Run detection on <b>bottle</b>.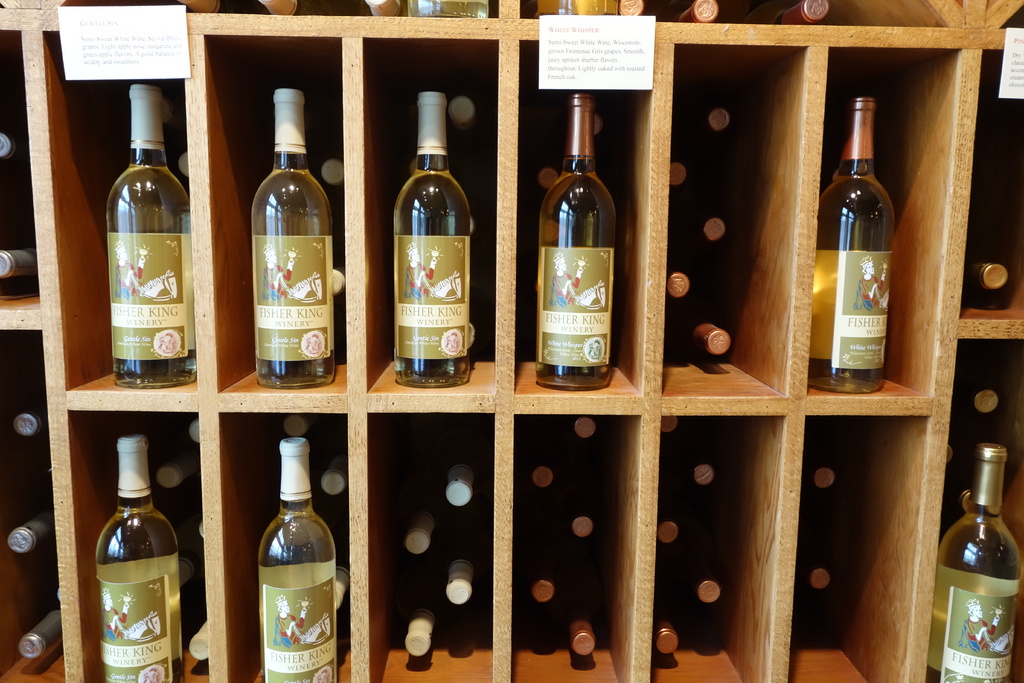
Result: box=[93, 434, 186, 682].
